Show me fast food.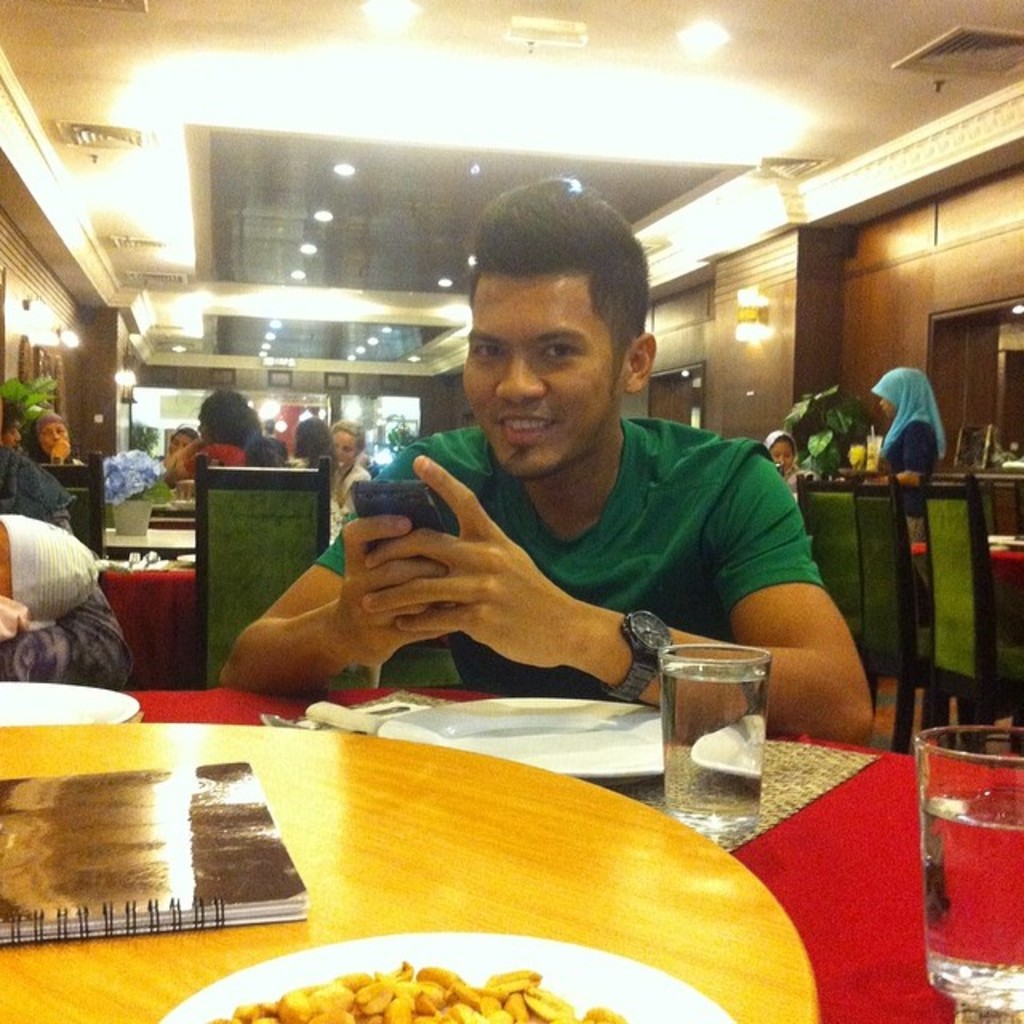
fast food is here: [211, 963, 643, 1022].
